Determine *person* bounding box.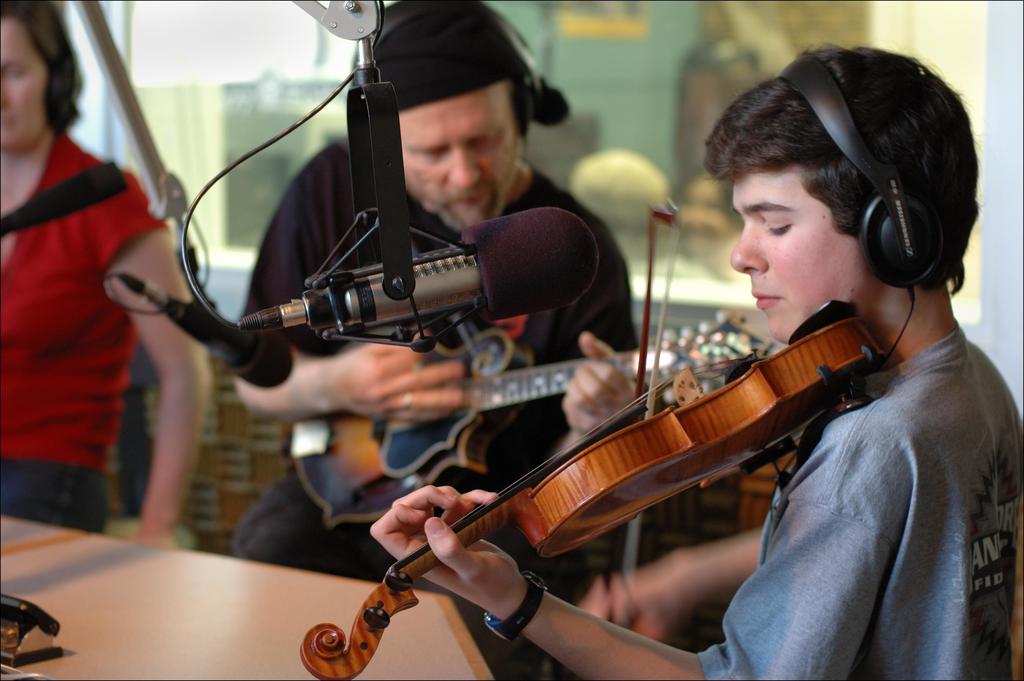
Determined: rect(370, 44, 1023, 680).
